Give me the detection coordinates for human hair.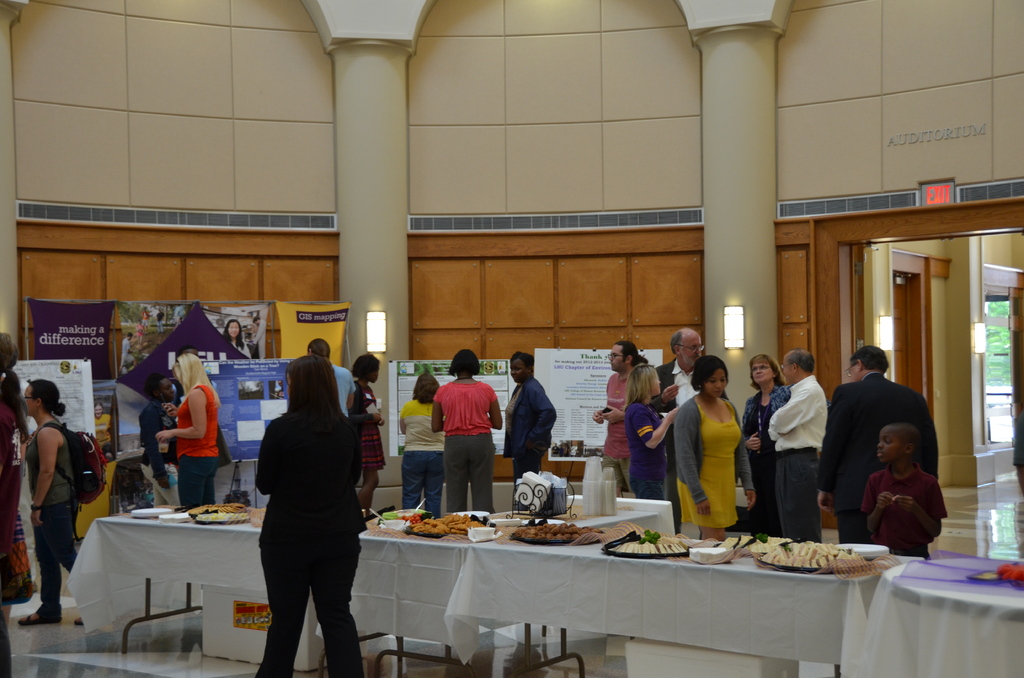
[848,345,888,371].
